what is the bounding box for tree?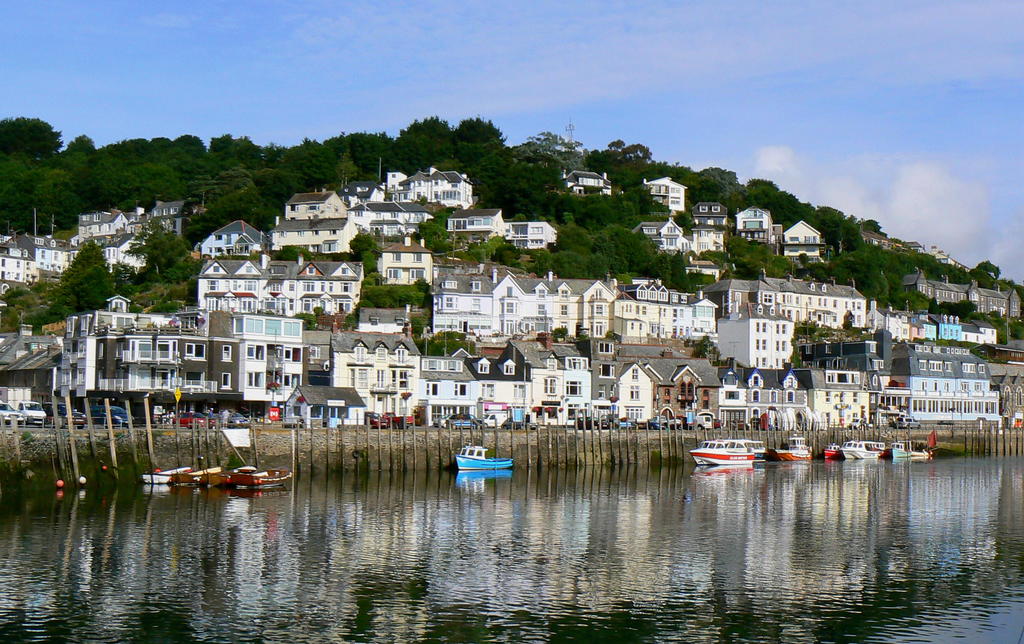
Rect(516, 133, 589, 191).
